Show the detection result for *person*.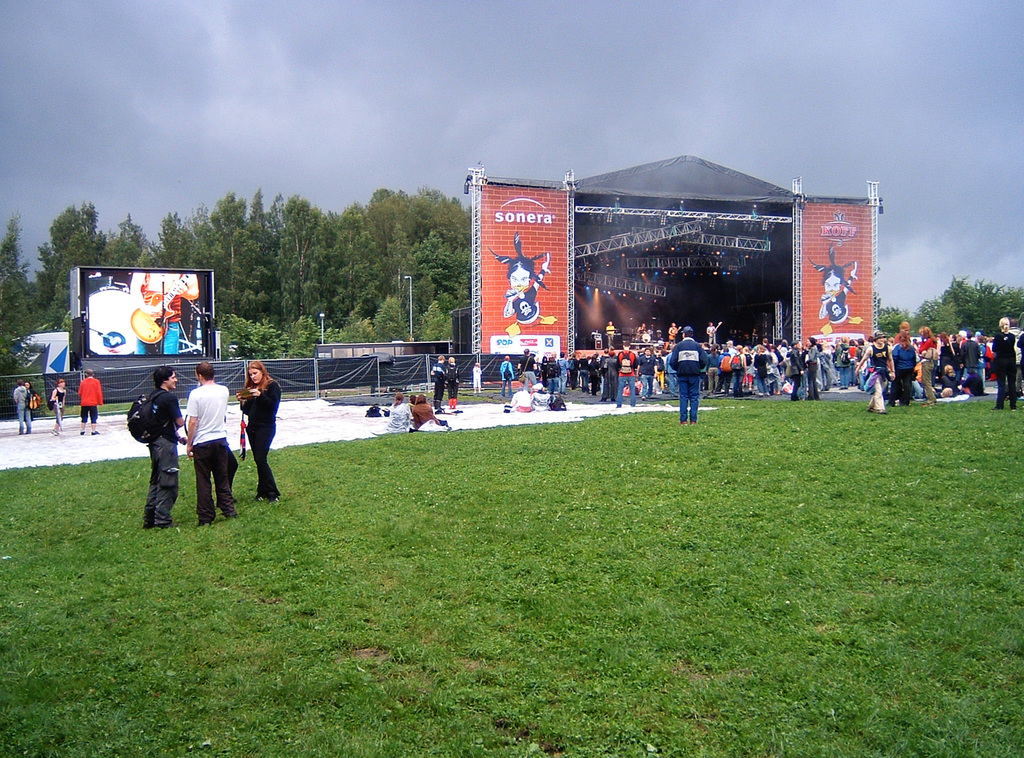
x1=235 y1=359 x2=282 y2=504.
